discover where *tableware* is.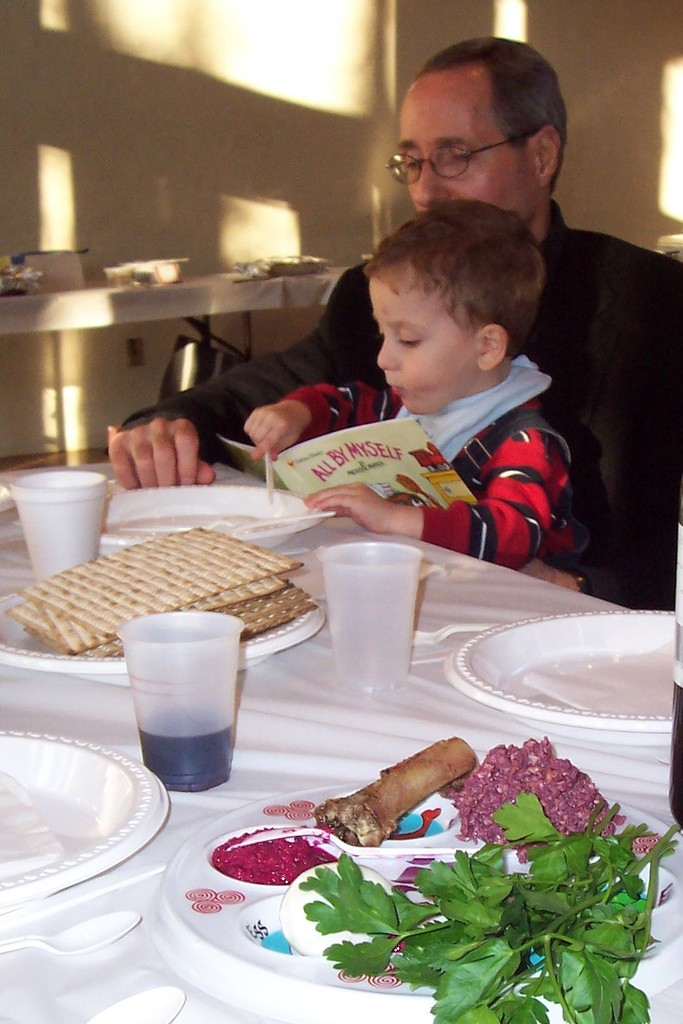
Discovered at locate(0, 586, 330, 670).
